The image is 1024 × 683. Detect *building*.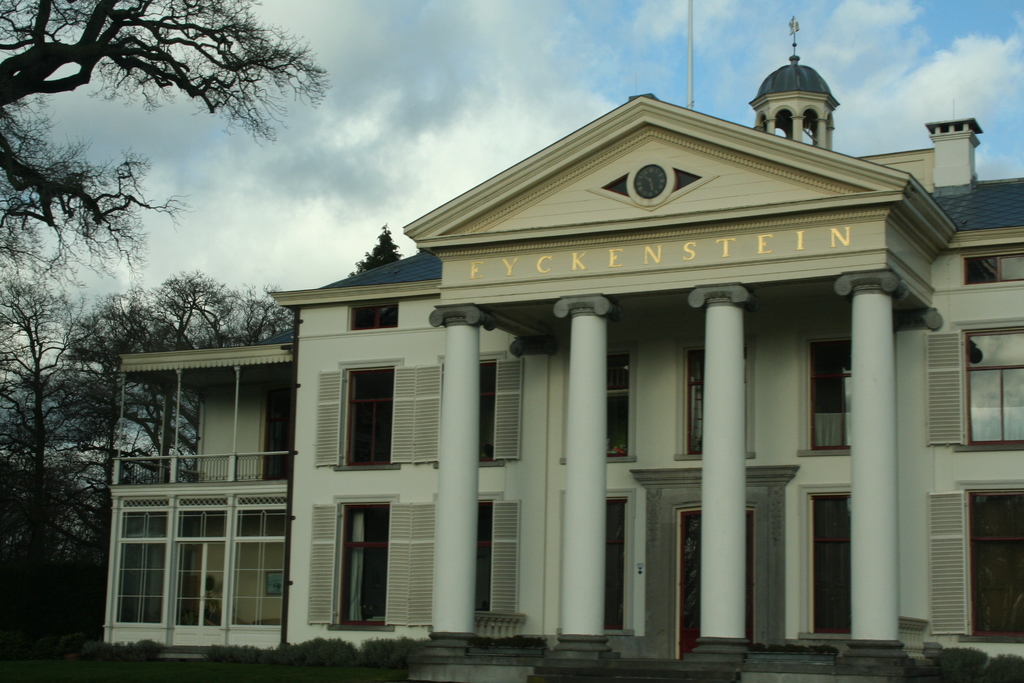
Detection: 99:15:1023:682.
